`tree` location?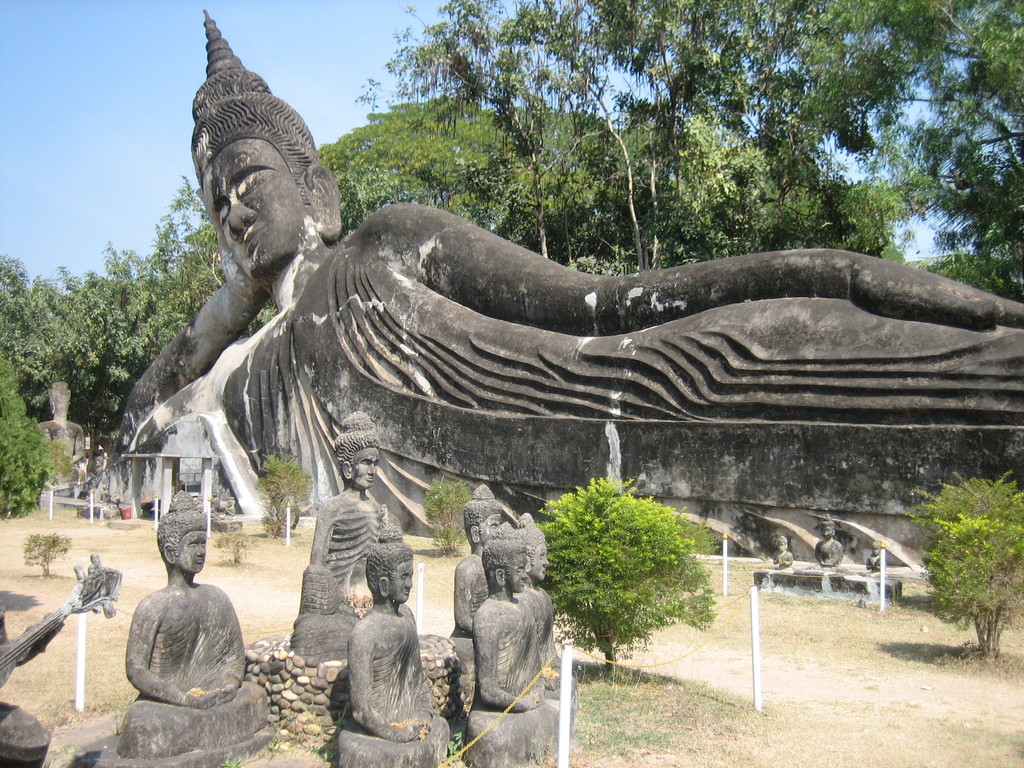
pyautogui.locateOnScreen(327, 112, 628, 248)
